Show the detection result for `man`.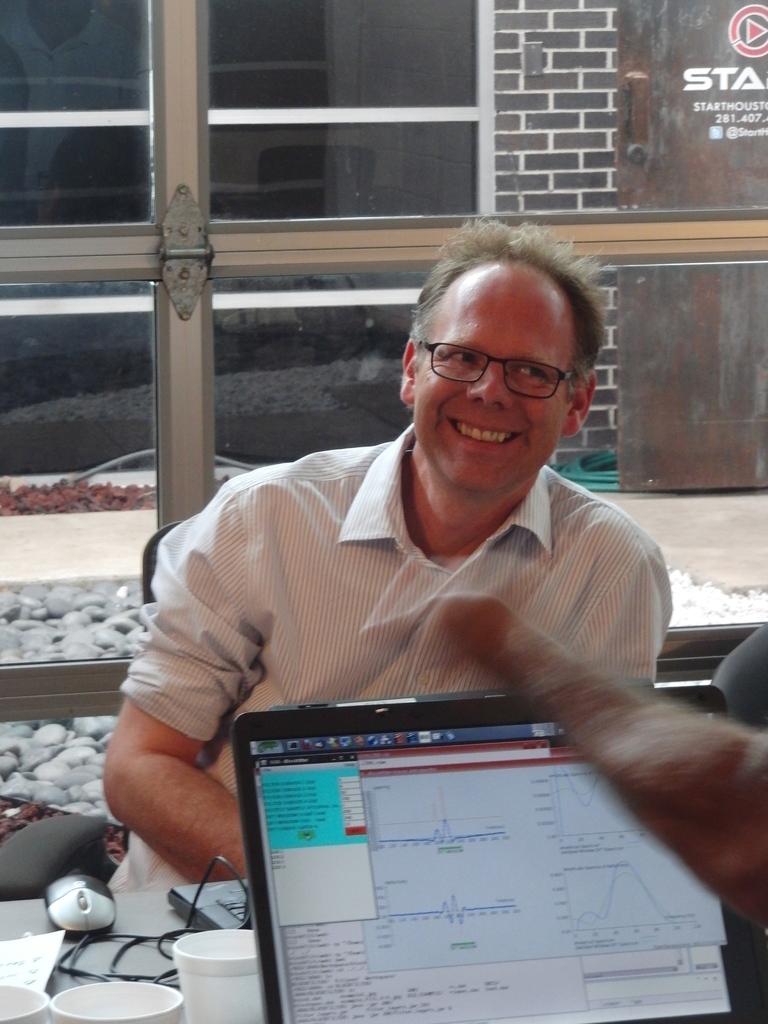
x1=154 y1=263 x2=720 y2=826.
